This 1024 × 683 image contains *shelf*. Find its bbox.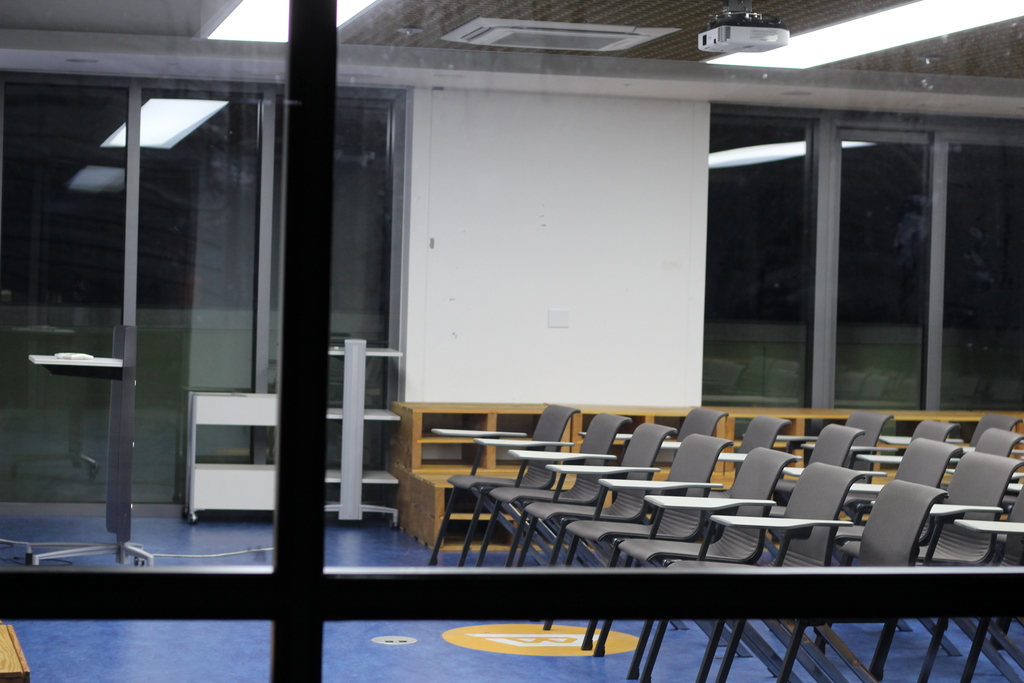
[389,395,572,477].
